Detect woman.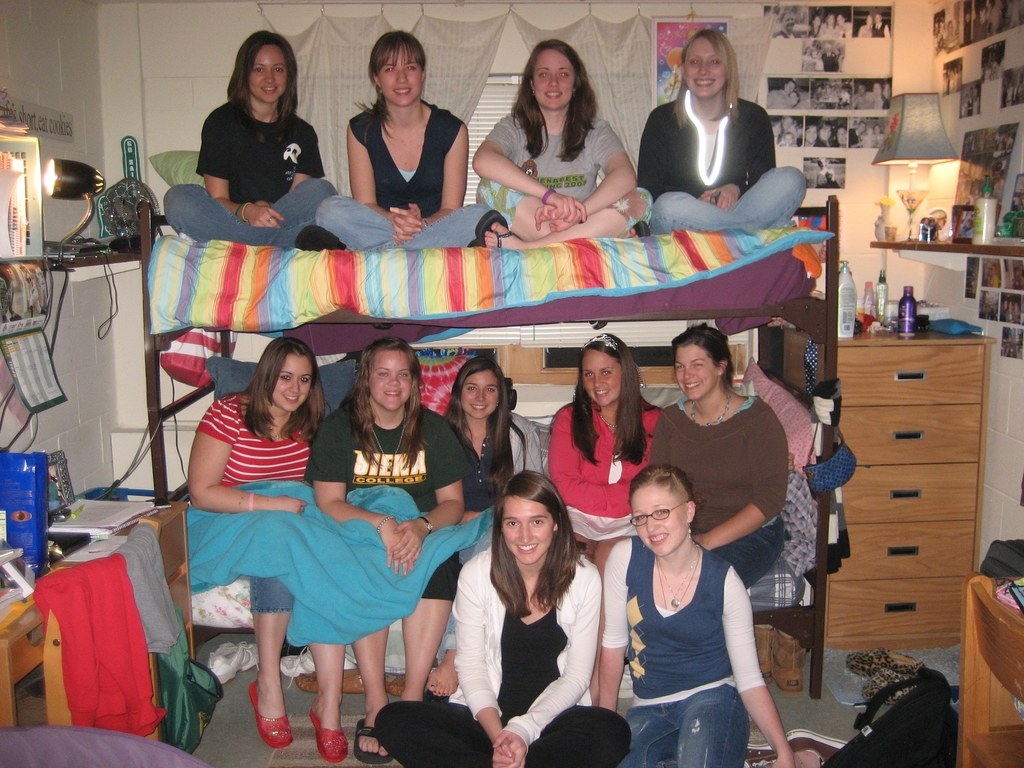
Detected at 297/339/474/765.
